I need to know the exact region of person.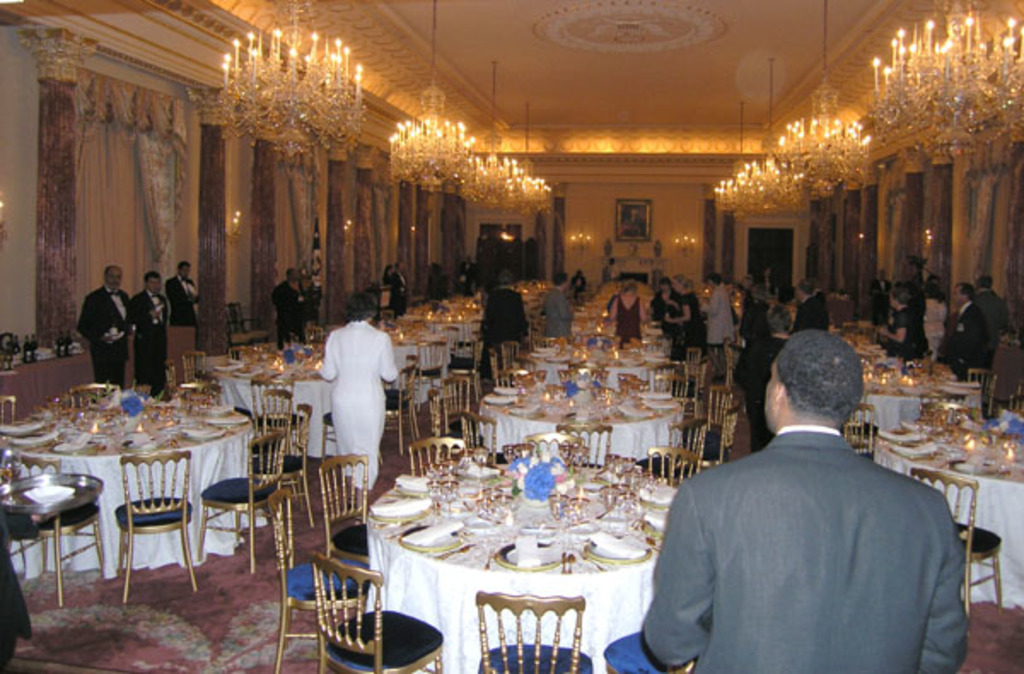
Region: (left=457, top=256, right=481, bottom=297).
